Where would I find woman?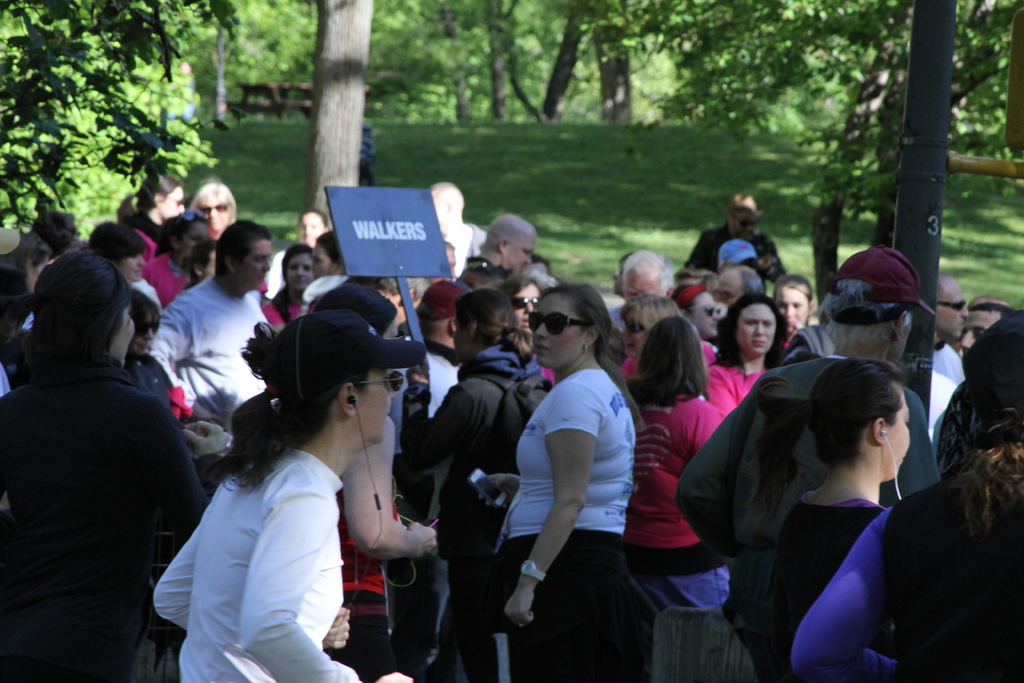
At (772,273,819,337).
